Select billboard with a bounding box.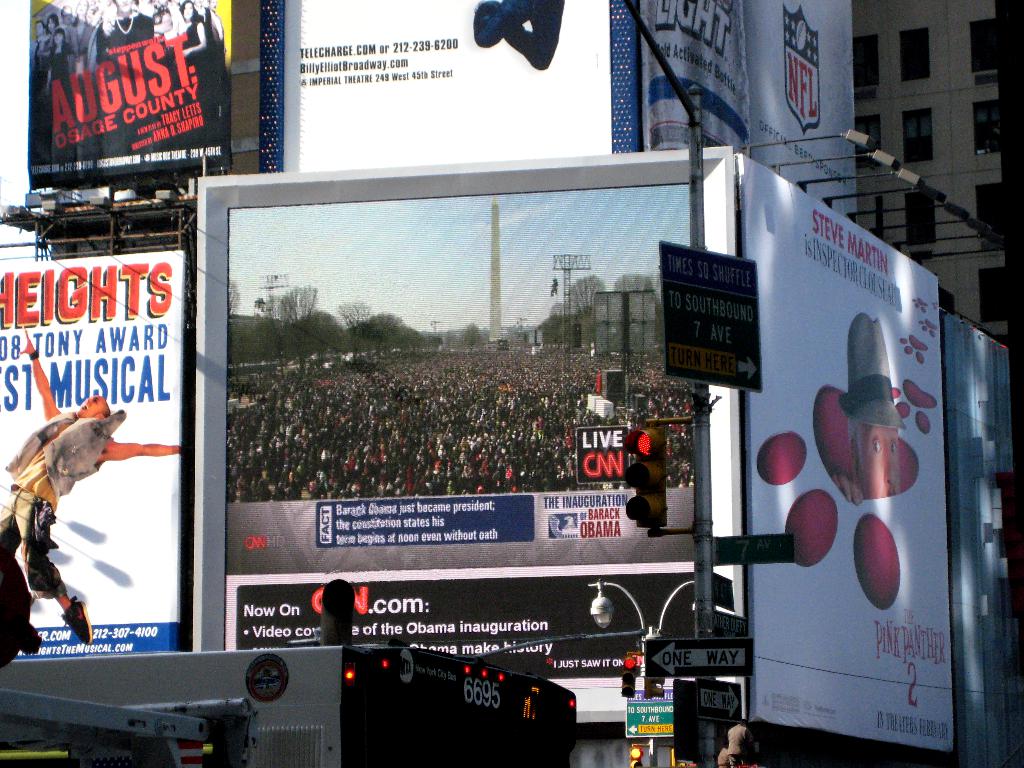
<region>280, 0, 607, 171</region>.
